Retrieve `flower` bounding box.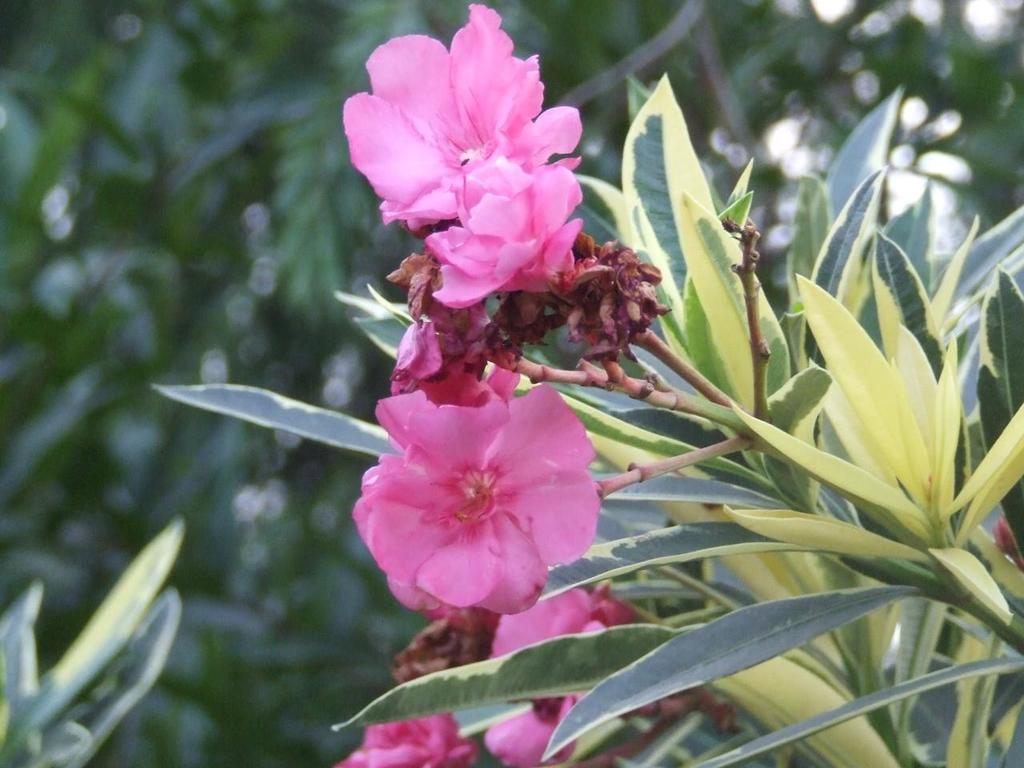
Bounding box: bbox=(385, 320, 507, 398).
